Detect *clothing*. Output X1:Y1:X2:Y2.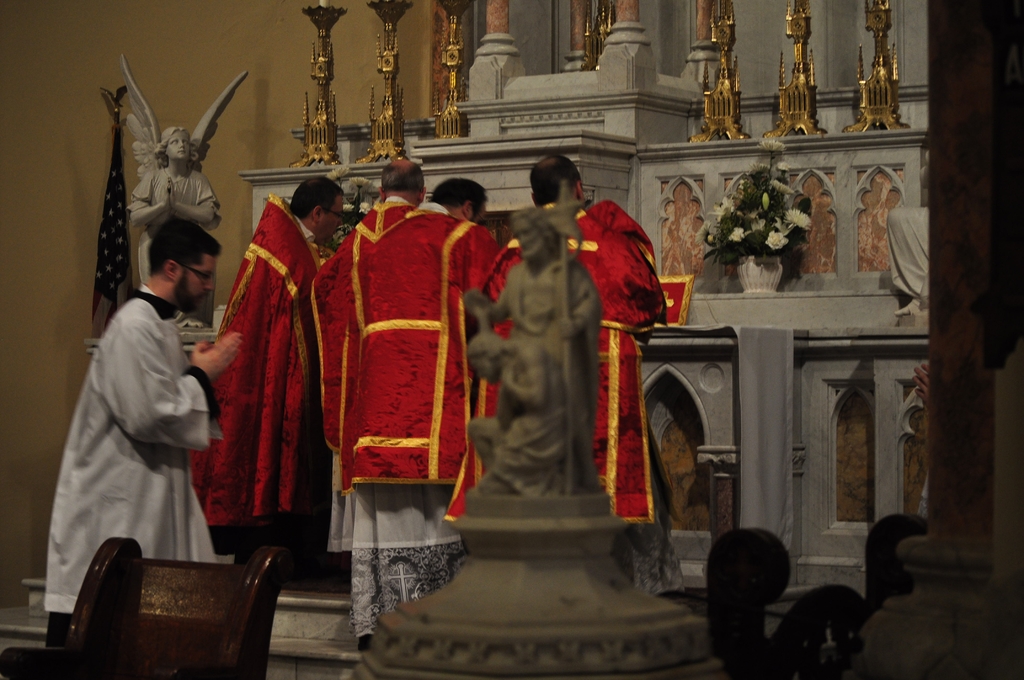
130:165:218:324.
